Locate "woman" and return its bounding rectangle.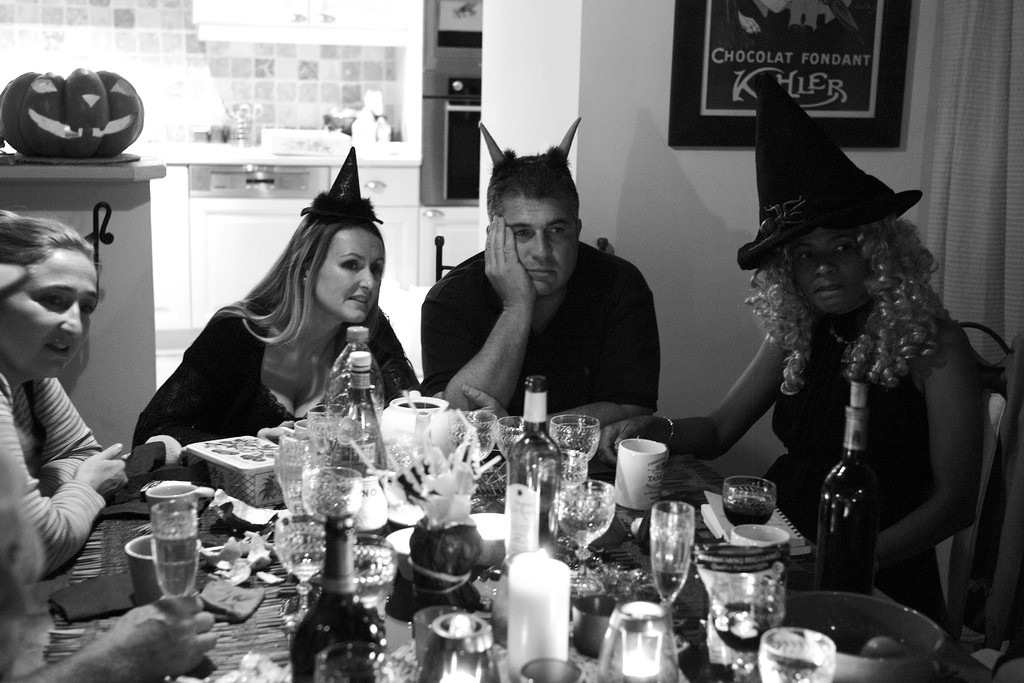
122/169/421/471.
